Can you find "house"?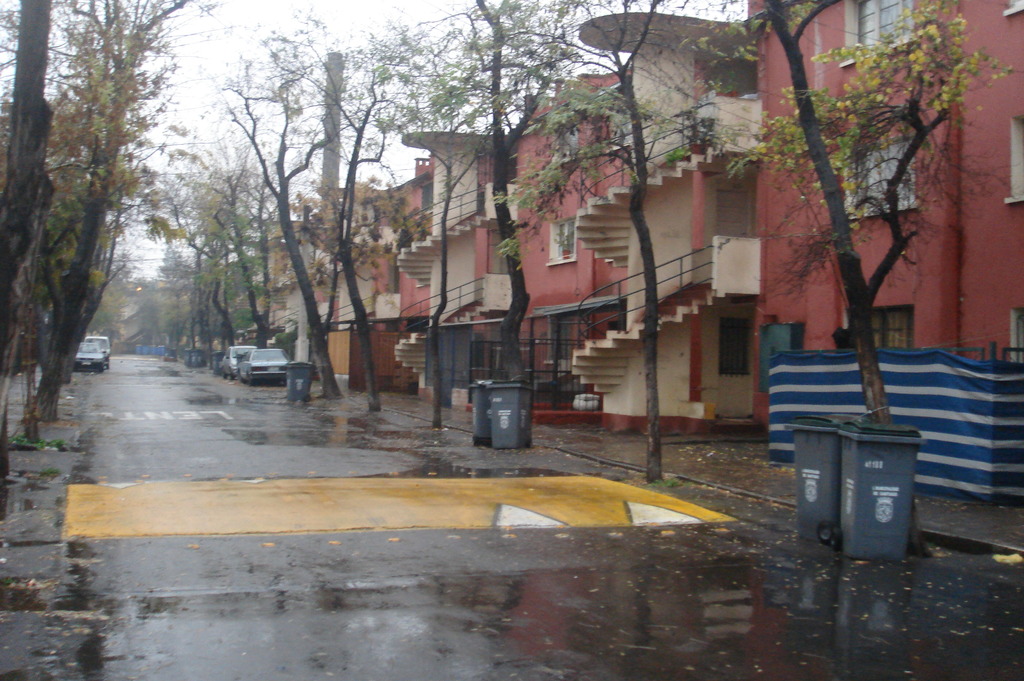
Yes, bounding box: [467, 9, 761, 439].
